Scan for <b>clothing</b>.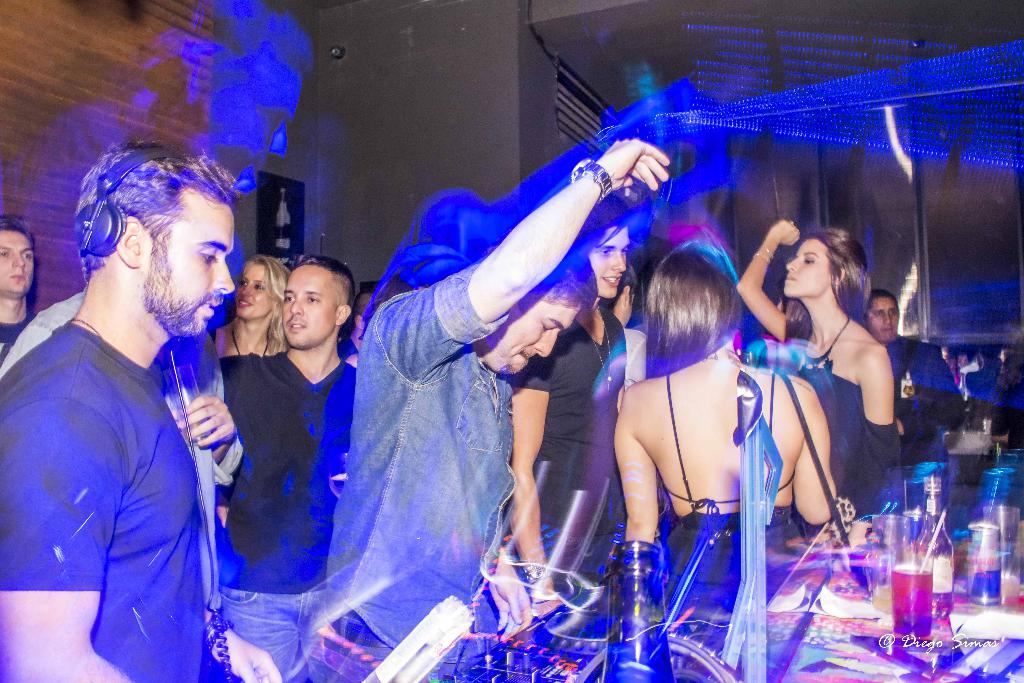
Scan result: 0, 284, 238, 497.
